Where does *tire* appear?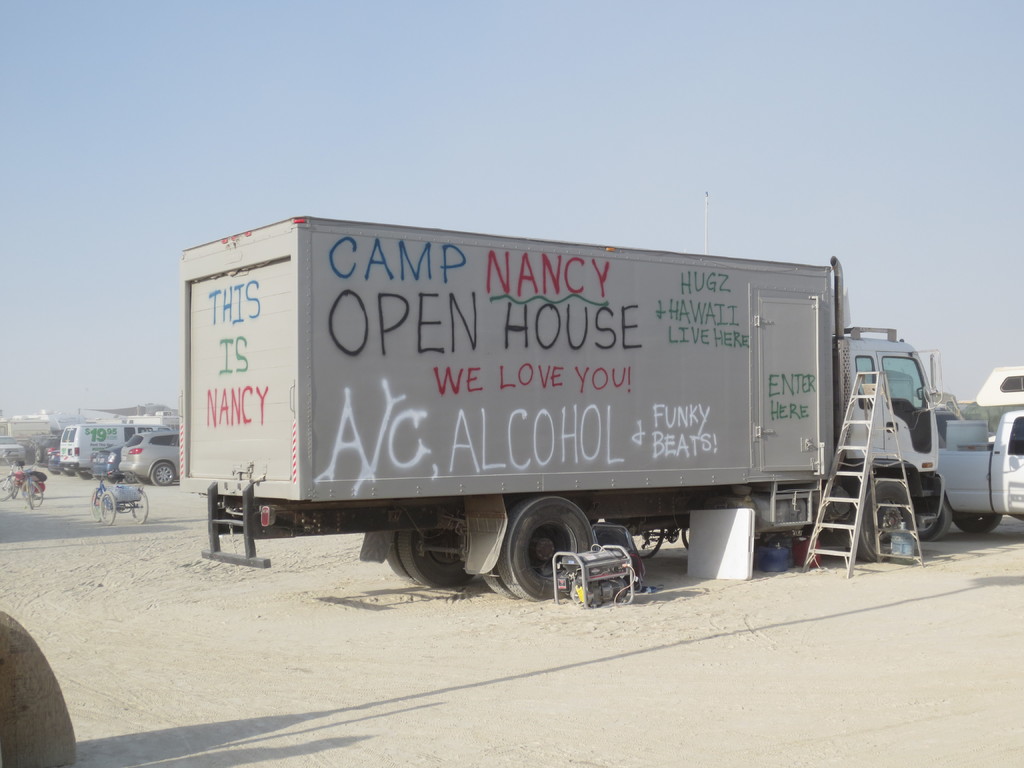
Appears at x1=627 y1=528 x2=660 y2=565.
